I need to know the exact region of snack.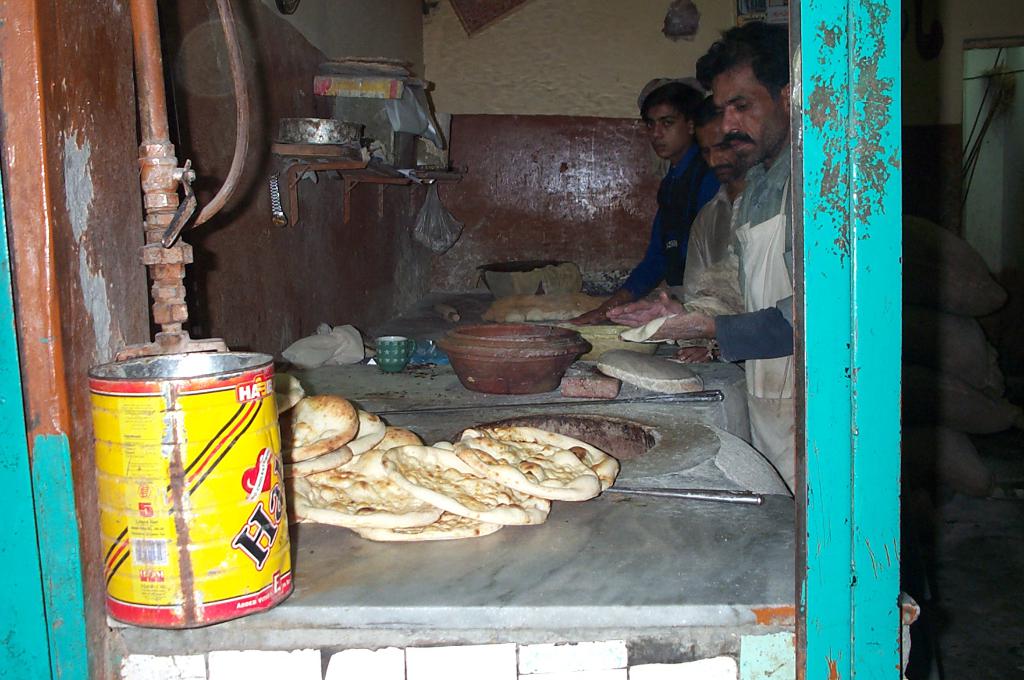
Region: Rect(282, 406, 380, 483).
